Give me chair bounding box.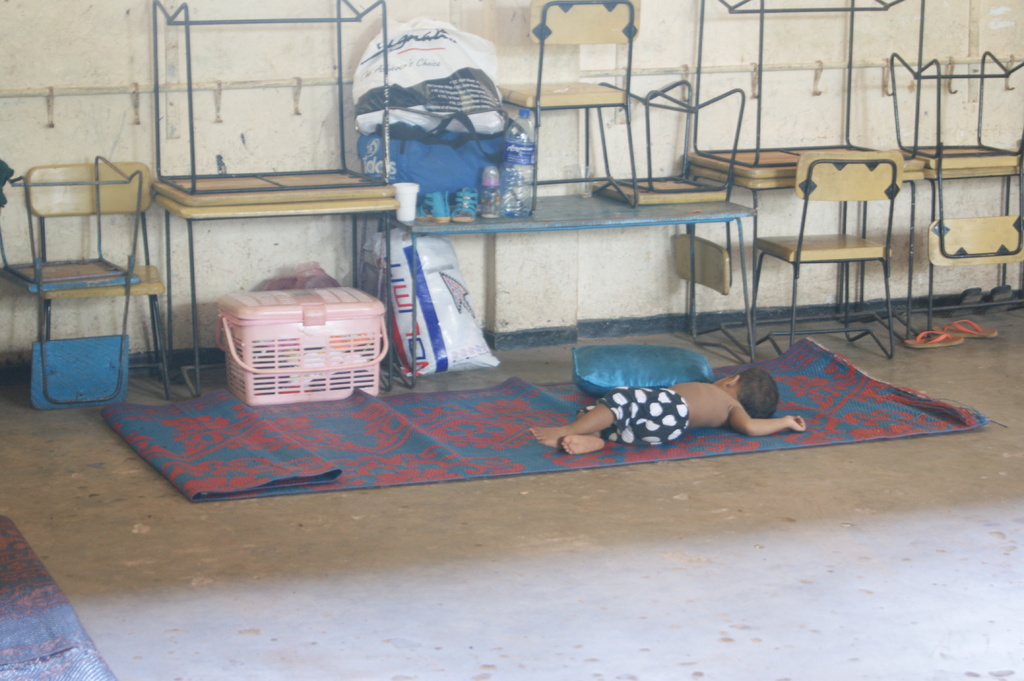
(742,154,900,359).
